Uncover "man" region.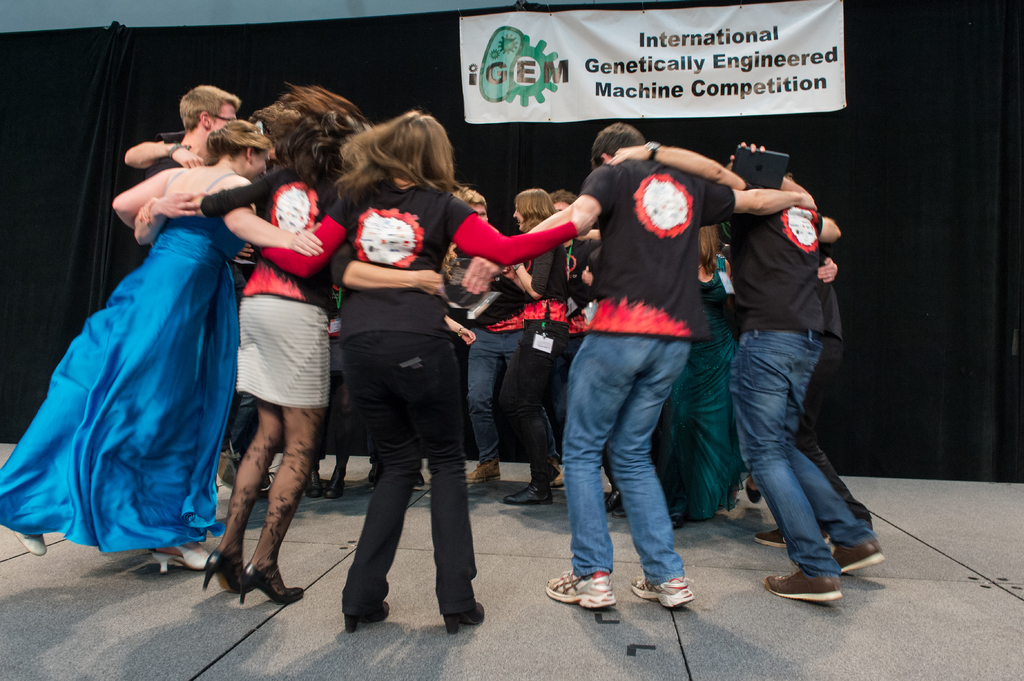
Uncovered: 462:125:813:613.
